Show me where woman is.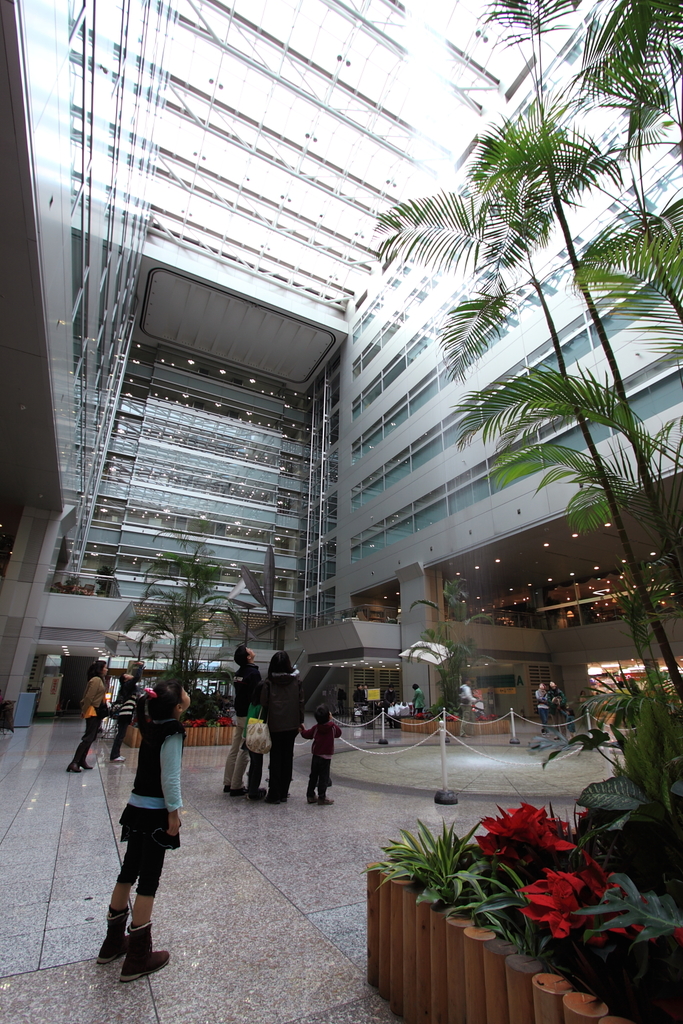
woman is at (117,671,191,978).
